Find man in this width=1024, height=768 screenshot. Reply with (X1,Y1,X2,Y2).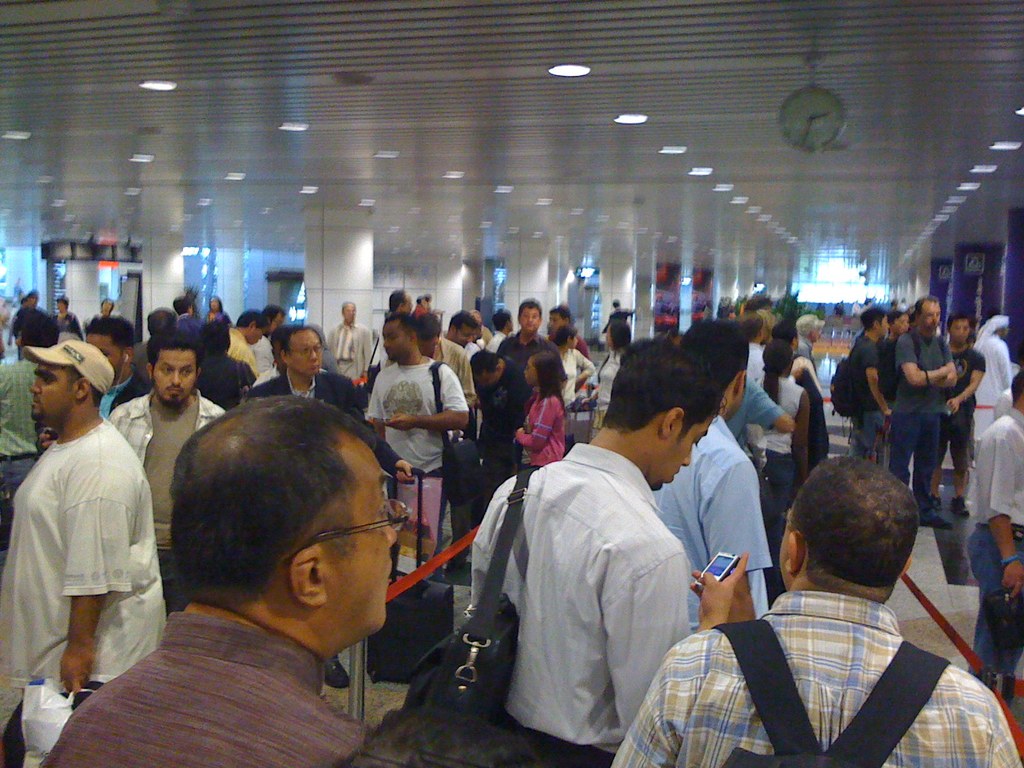
(932,317,983,522).
